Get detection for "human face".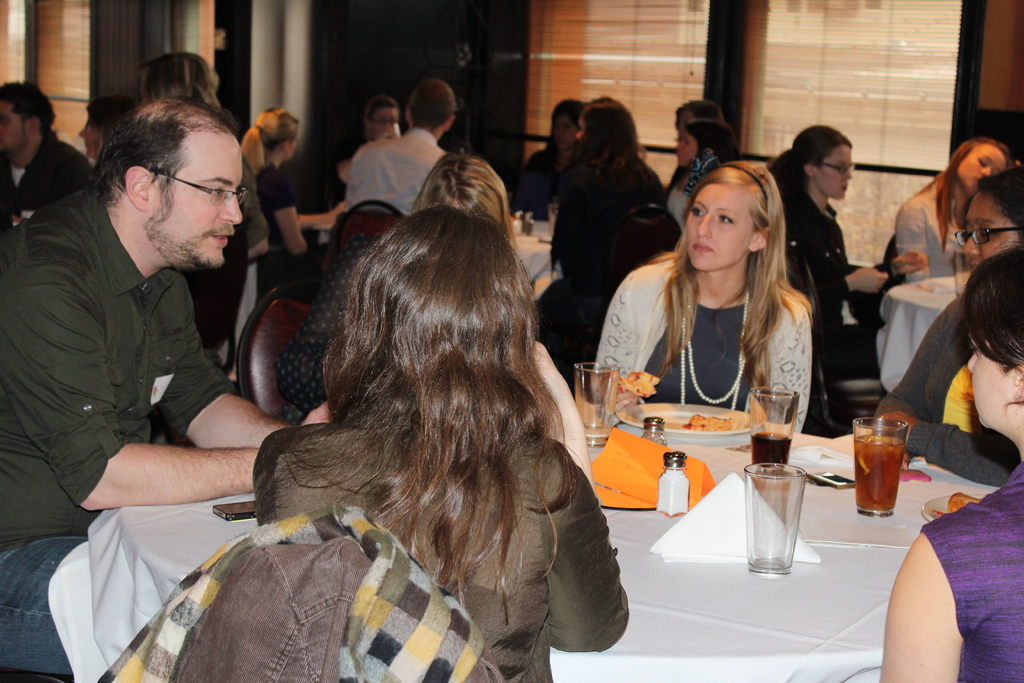
Detection: Rect(675, 131, 697, 165).
